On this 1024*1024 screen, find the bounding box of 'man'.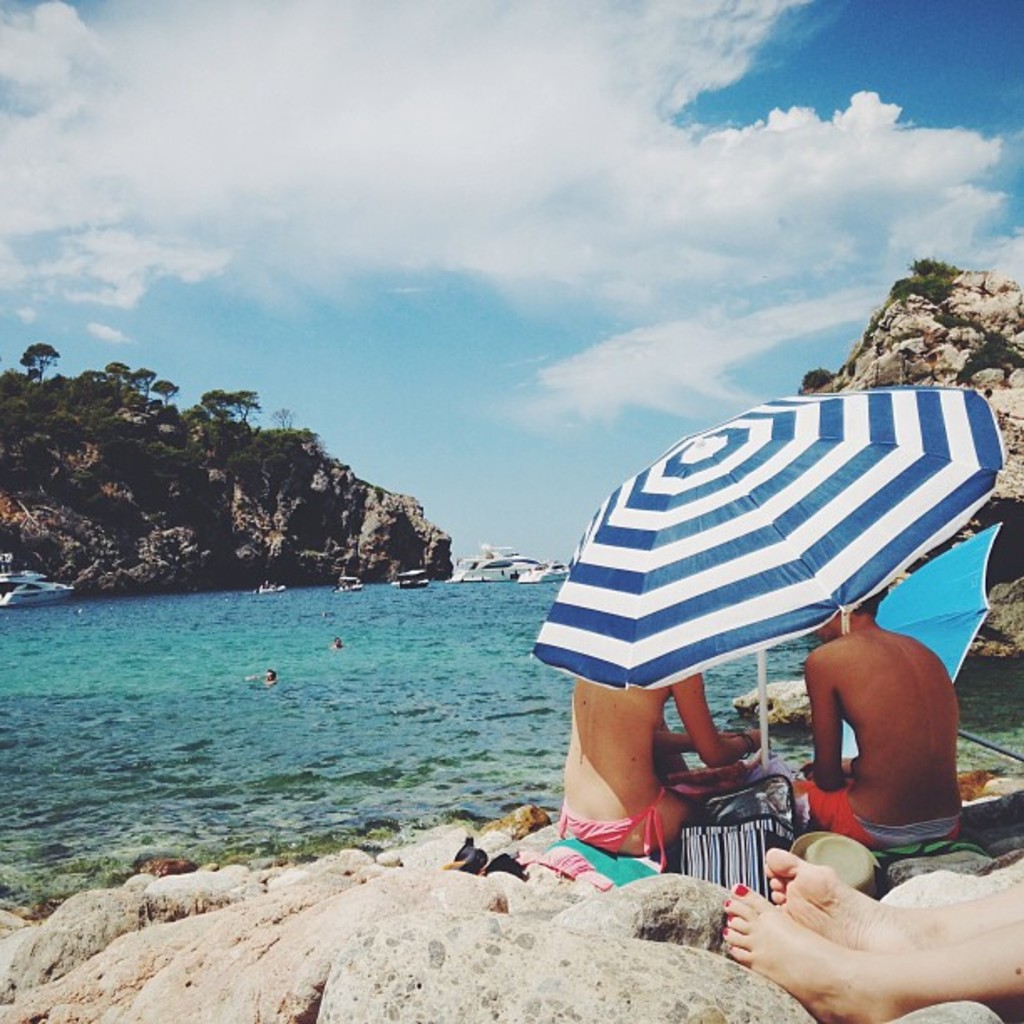
Bounding box: l=765, t=579, r=997, b=912.
